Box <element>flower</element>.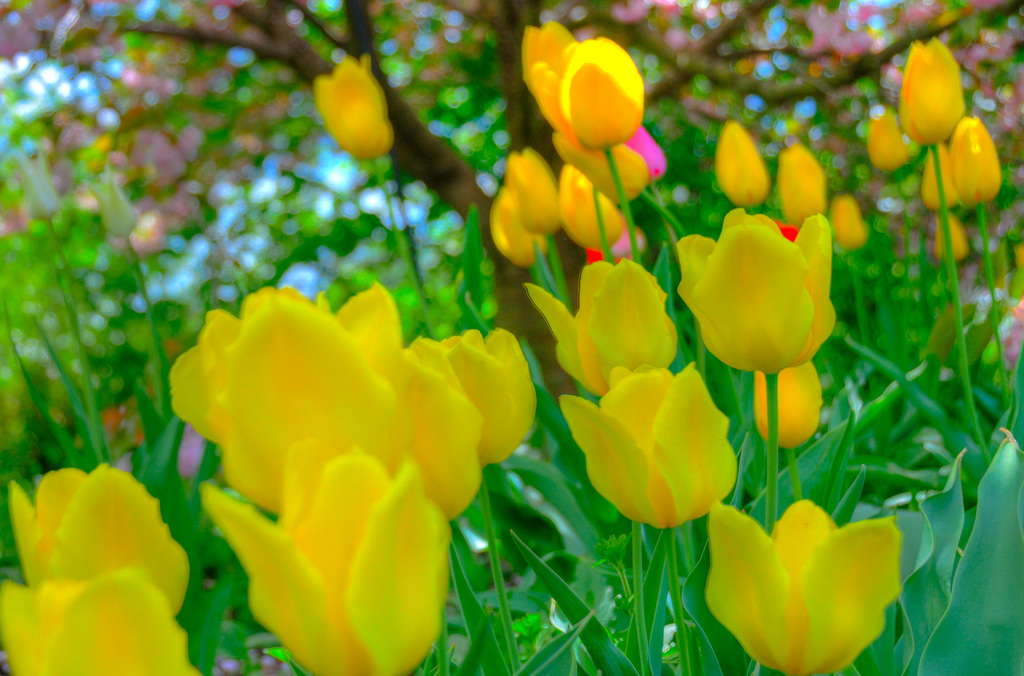
524/257/682/399.
